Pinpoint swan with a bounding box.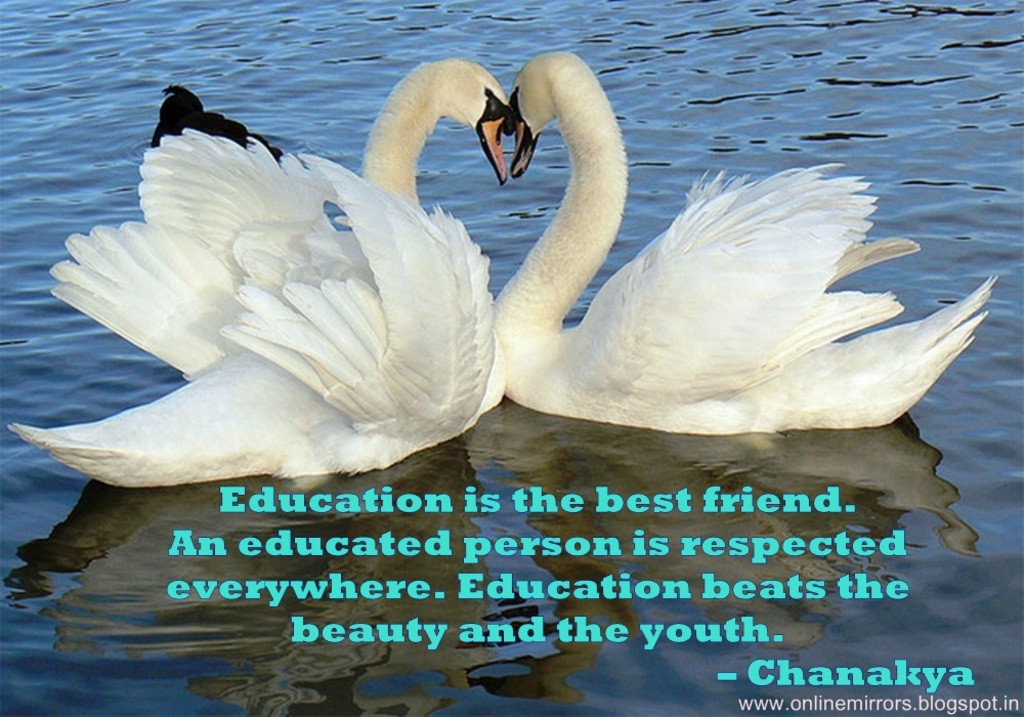
bbox(8, 45, 512, 478).
